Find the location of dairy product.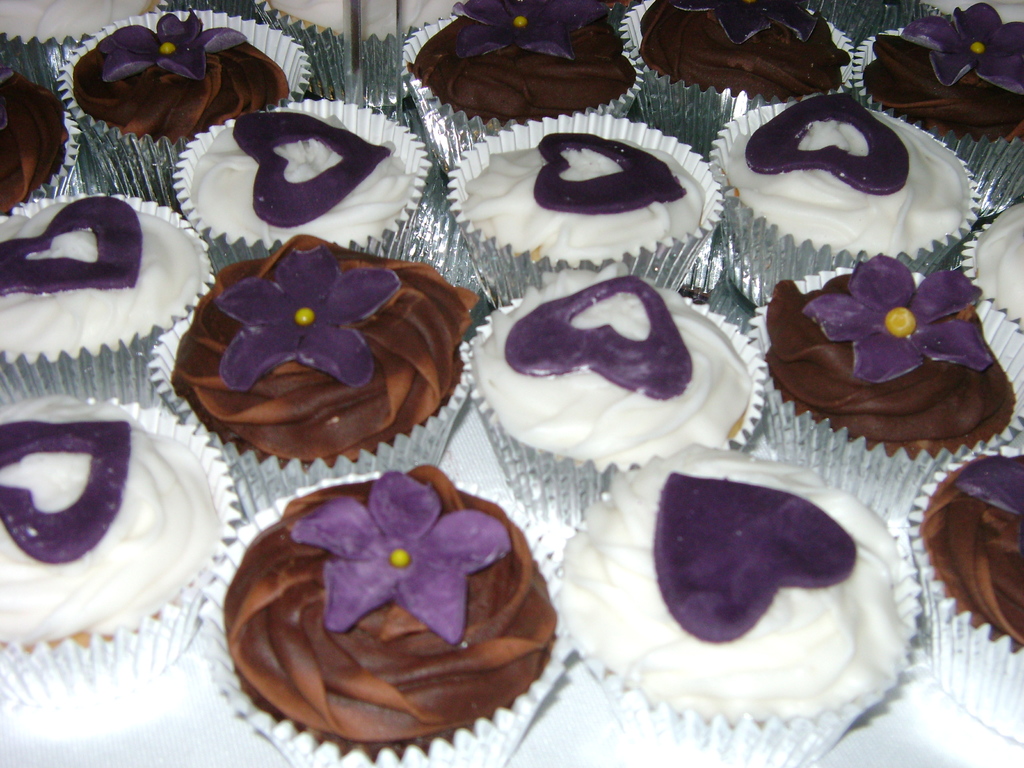
Location: 85/8/291/145.
